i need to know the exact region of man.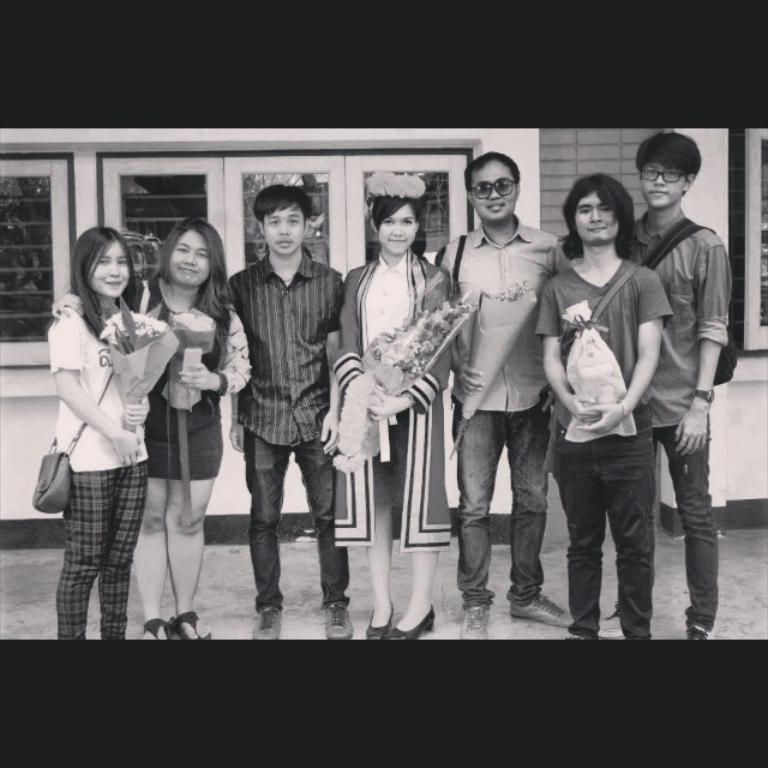
Region: select_region(594, 131, 737, 640).
